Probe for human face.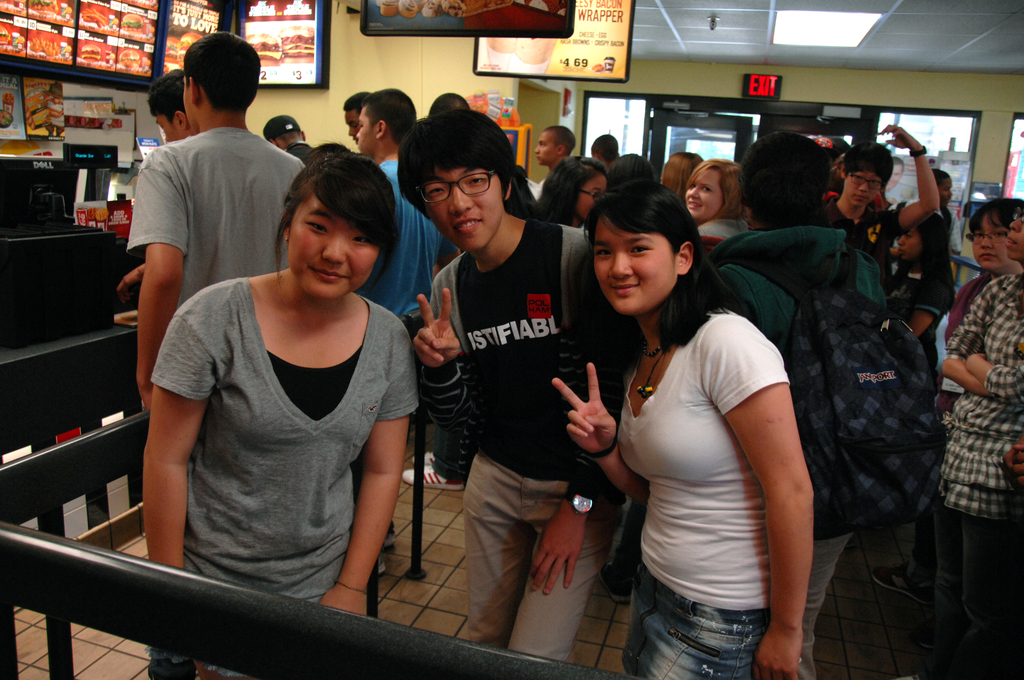
Probe result: bbox=[534, 128, 559, 166].
